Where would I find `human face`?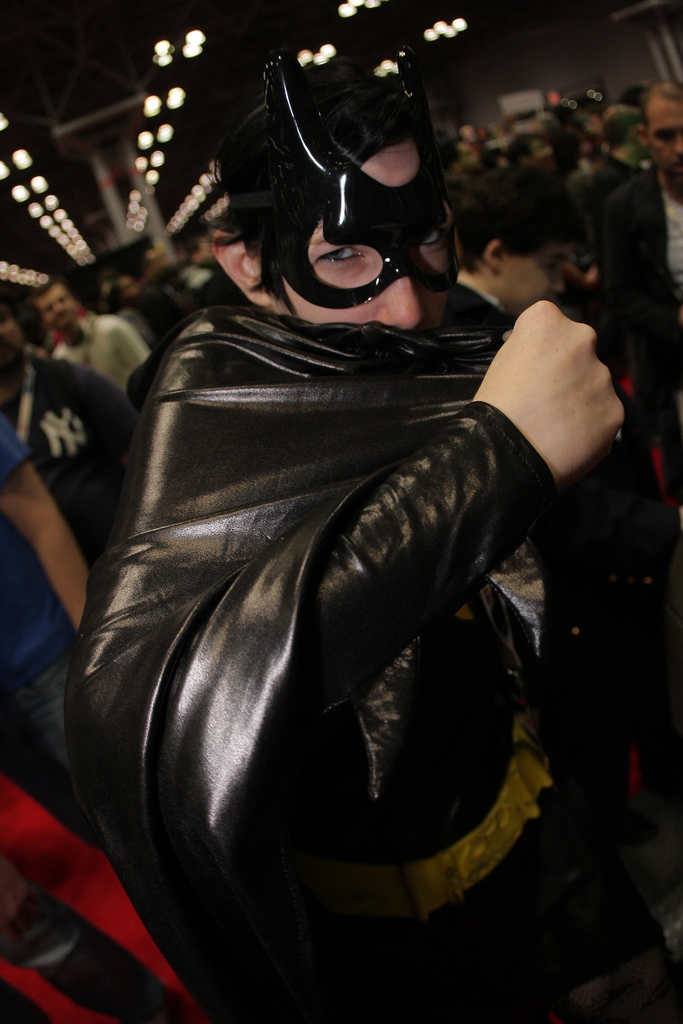
At [x1=281, y1=144, x2=455, y2=335].
